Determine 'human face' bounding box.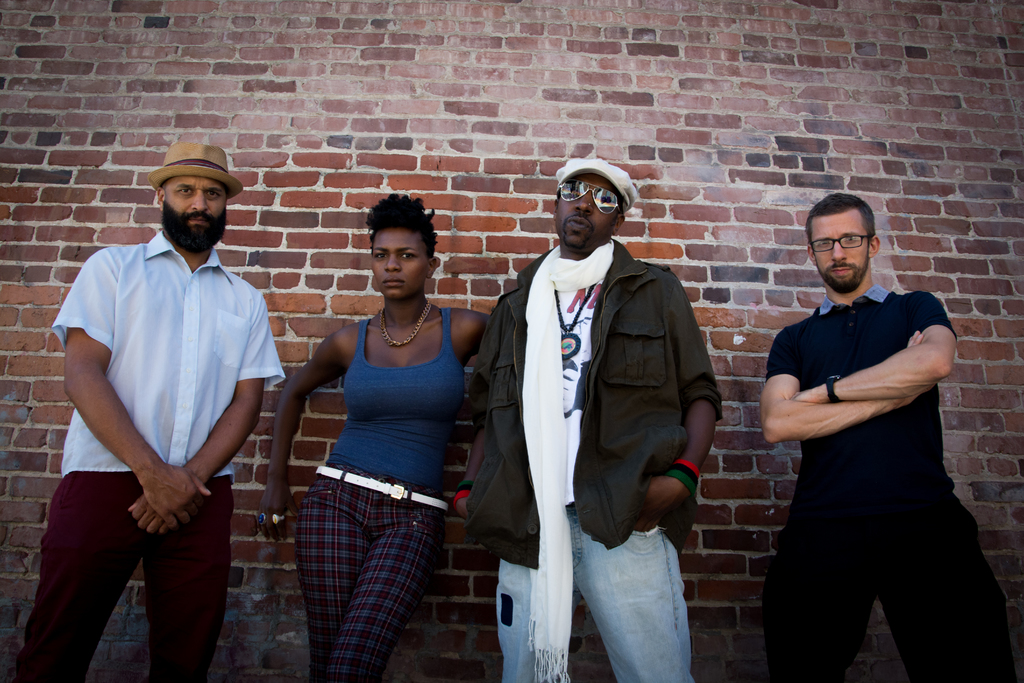
Determined: select_region(370, 223, 430, 303).
